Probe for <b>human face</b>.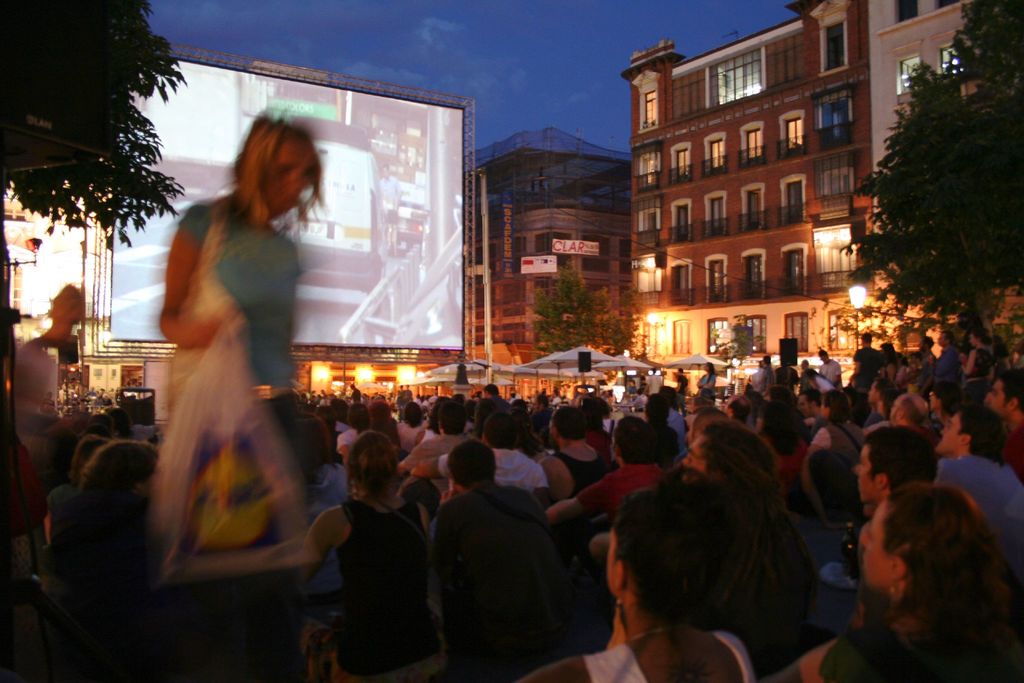
Probe result: {"x1": 938, "y1": 334, "x2": 945, "y2": 345}.
